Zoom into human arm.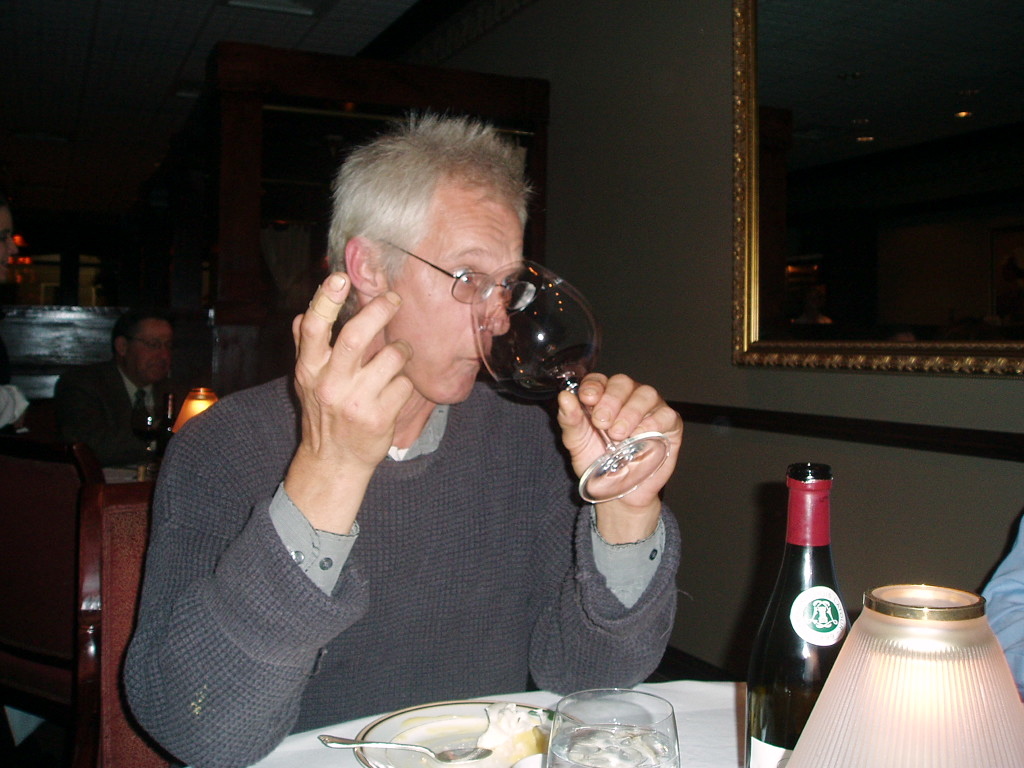
Zoom target: {"left": 50, "top": 363, "right": 152, "bottom": 459}.
